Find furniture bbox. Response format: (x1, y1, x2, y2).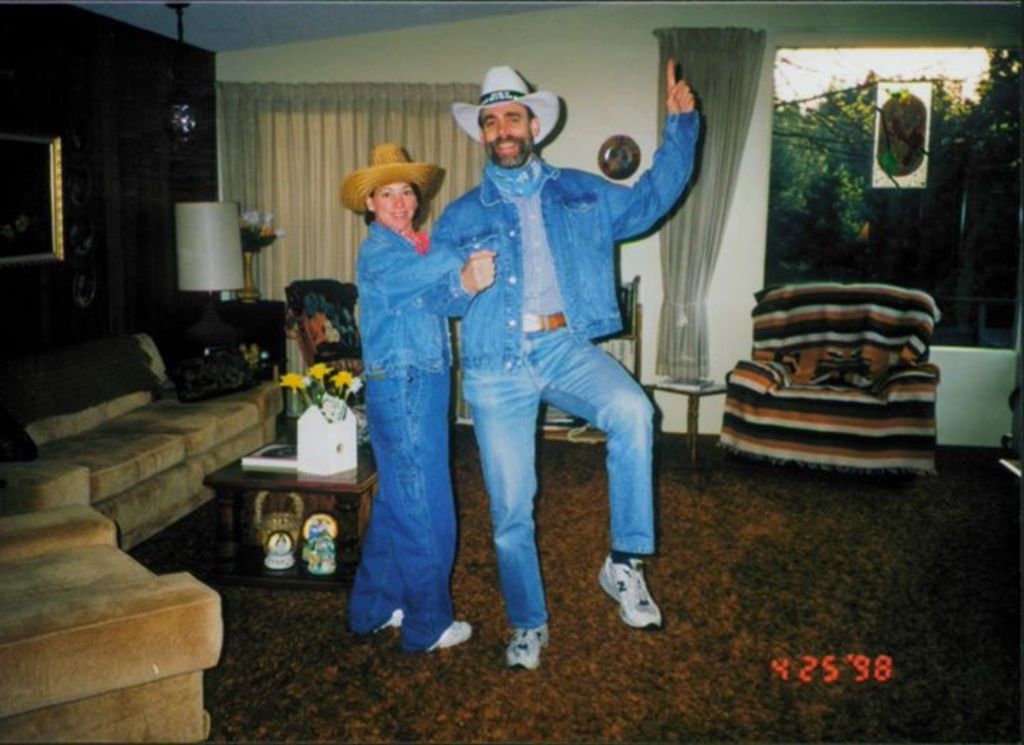
(6, 330, 282, 549).
